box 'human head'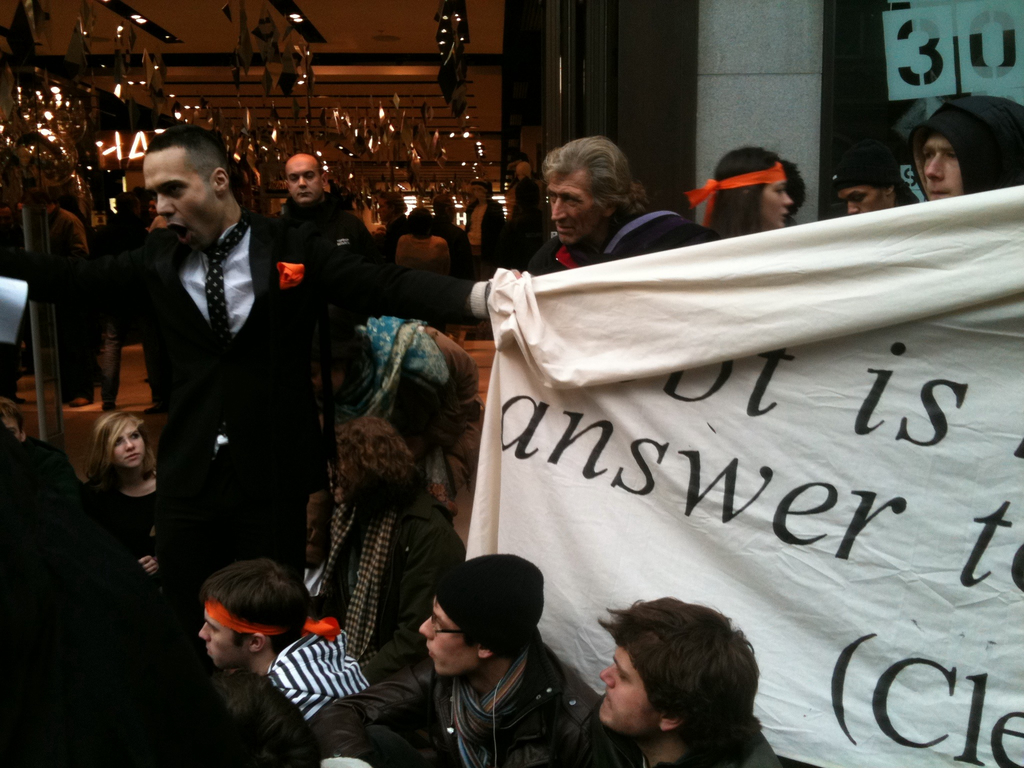
left=283, top=148, right=328, bottom=204
